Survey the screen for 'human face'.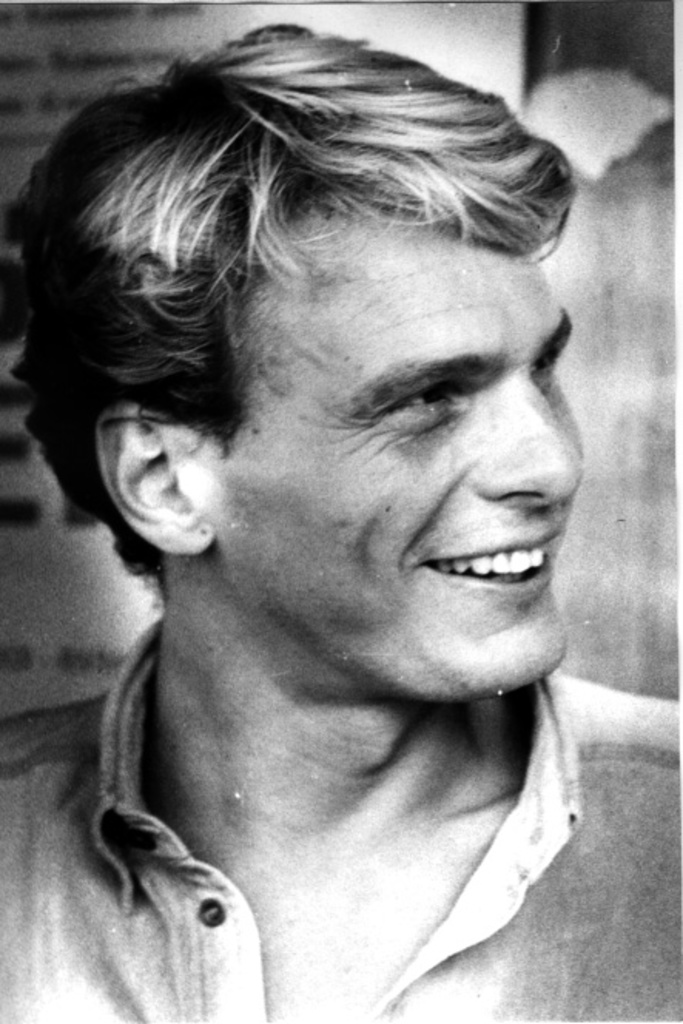
Survey found: region(208, 224, 577, 700).
